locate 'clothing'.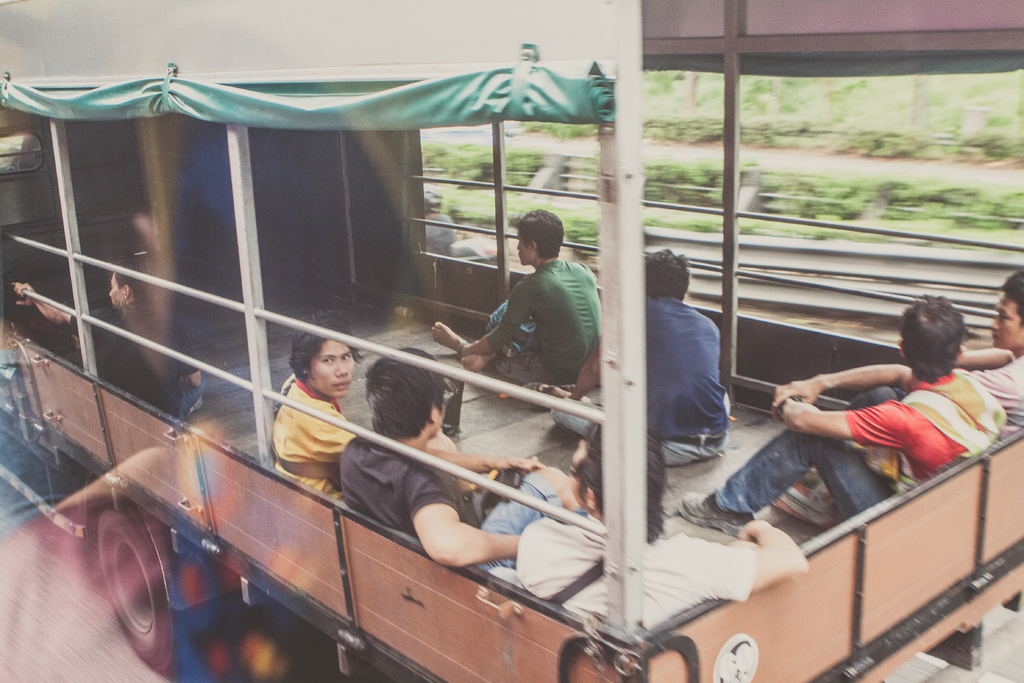
Bounding box: rect(554, 293, 733, 467).
